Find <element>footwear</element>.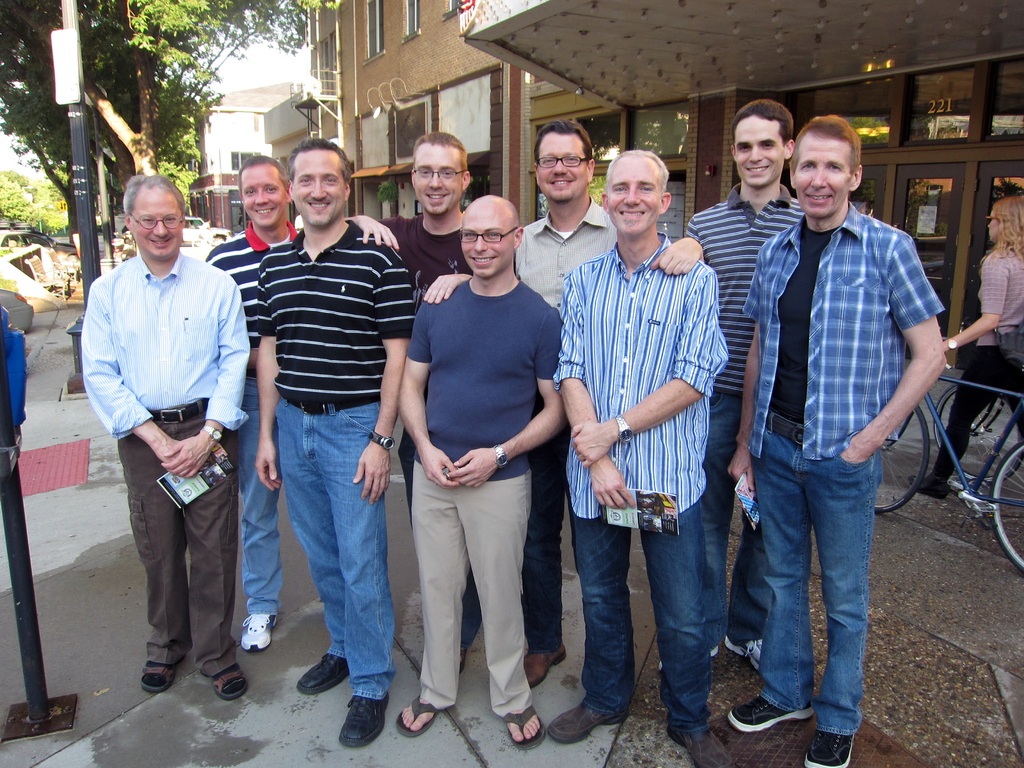
select_region(296, 652, 351, 692).
